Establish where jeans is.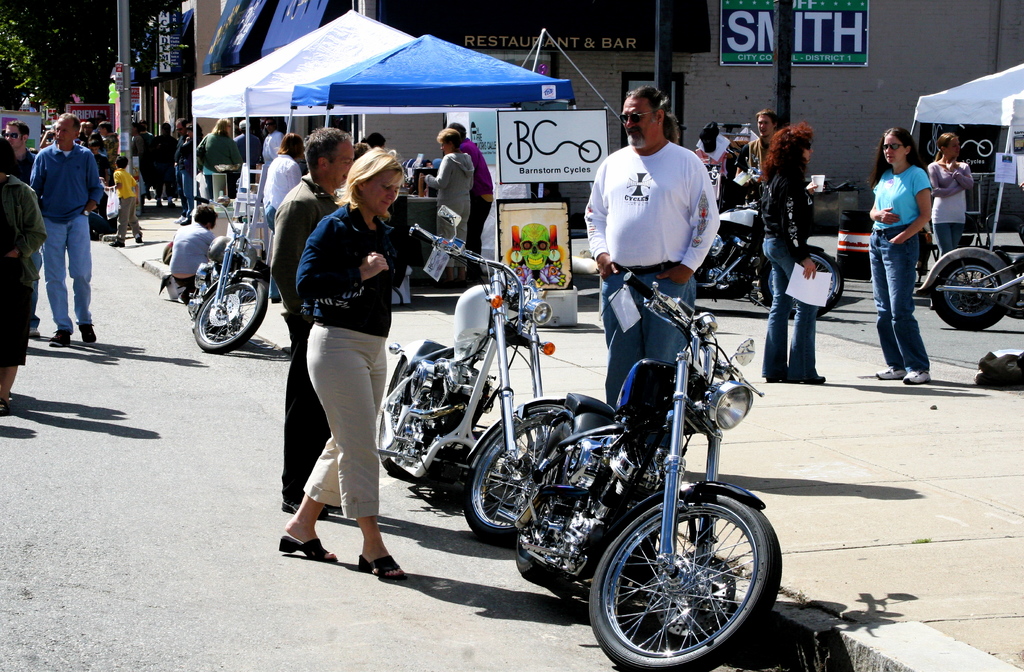
Established at 45/215/93/332.
